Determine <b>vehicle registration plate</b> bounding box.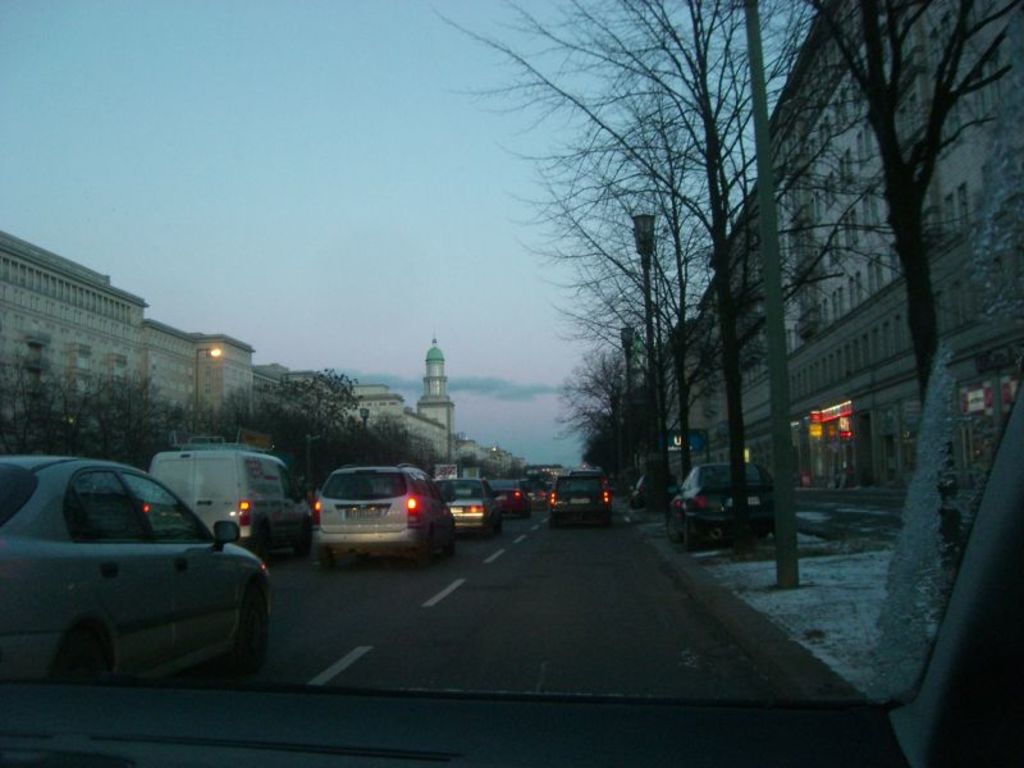
Determined: {"x1": 342, "y1": 506, "x2": 376, "y2": 517}.
